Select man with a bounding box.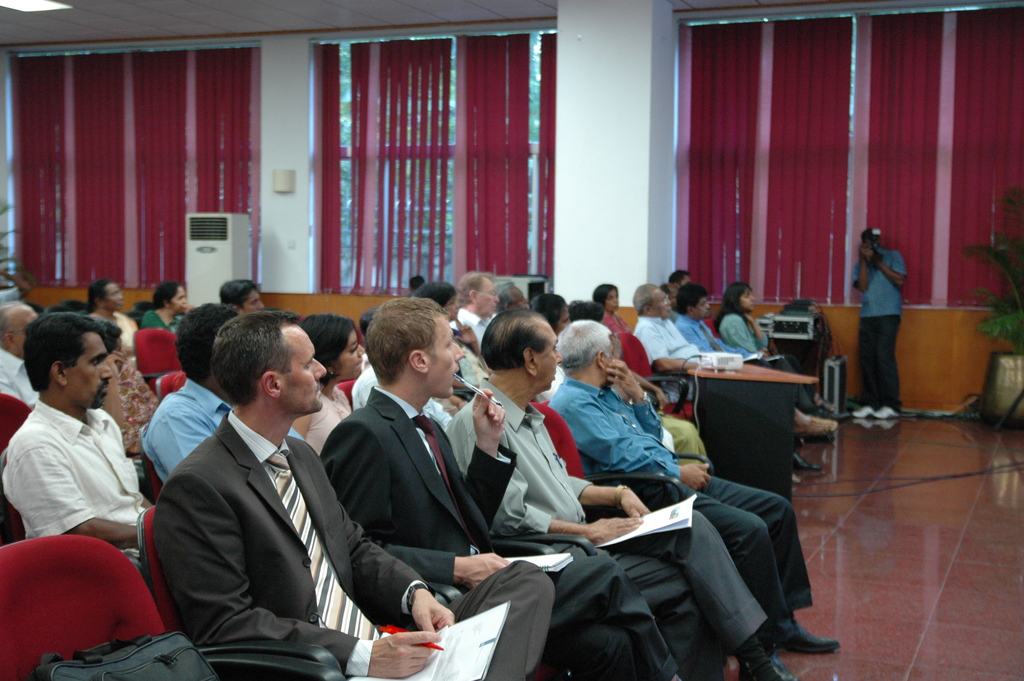
crop(444, 304, 801, 680).
